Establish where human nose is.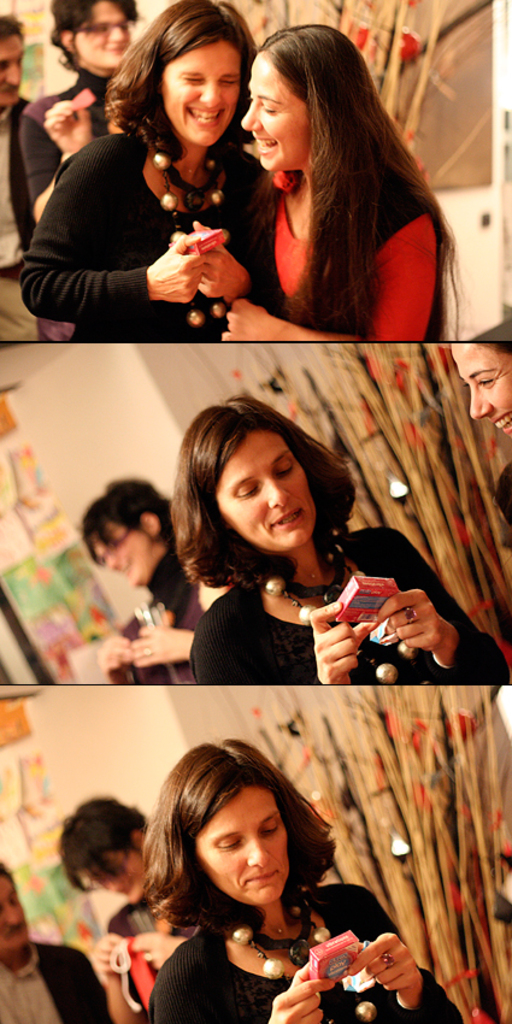
Established at [117, 30, 131, 42].
